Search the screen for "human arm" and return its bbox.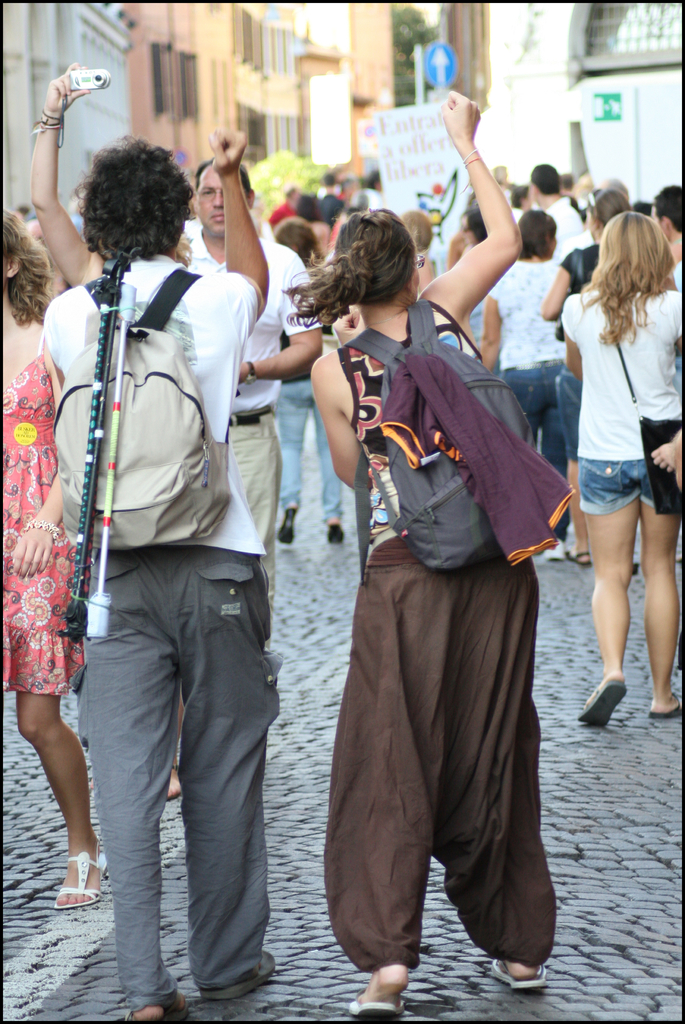
Found: 435, 90, 521, 316.
